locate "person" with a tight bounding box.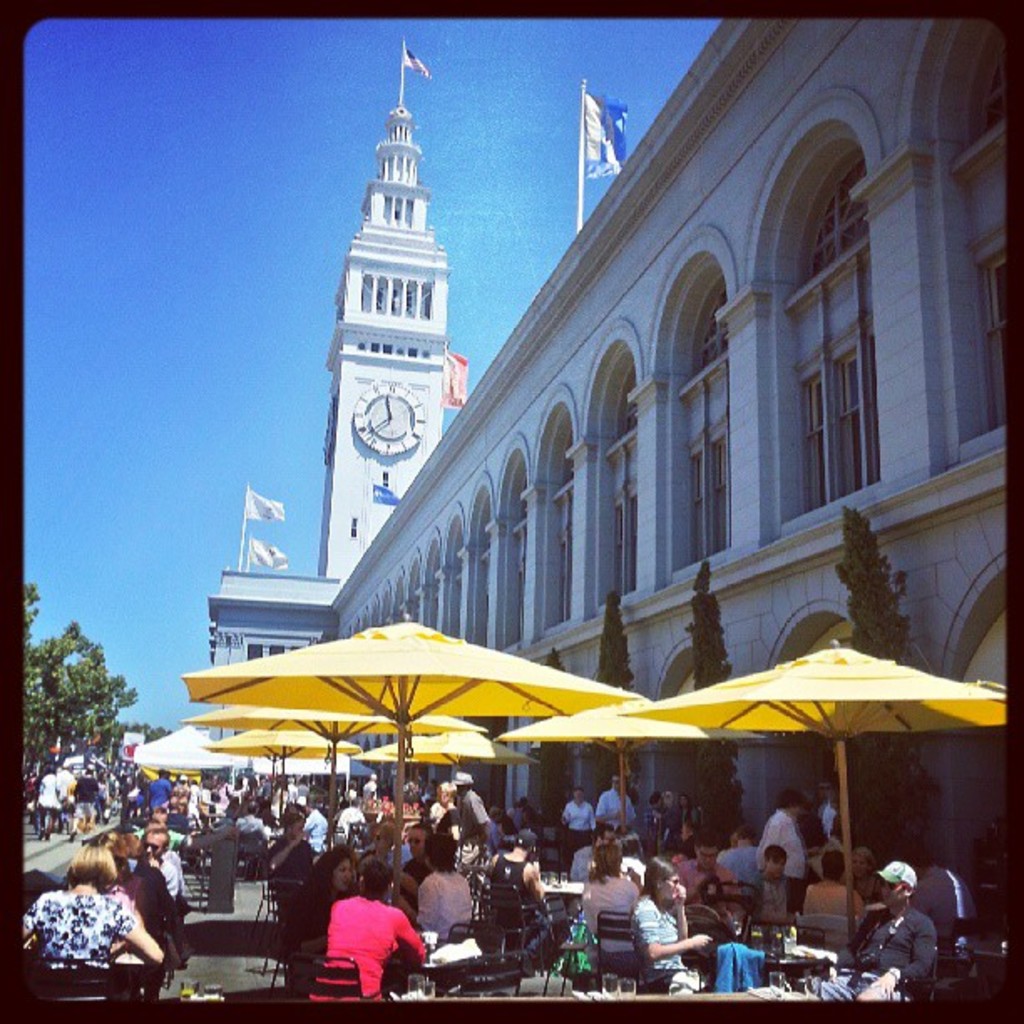
Rect(559, 778, 589, 847).
